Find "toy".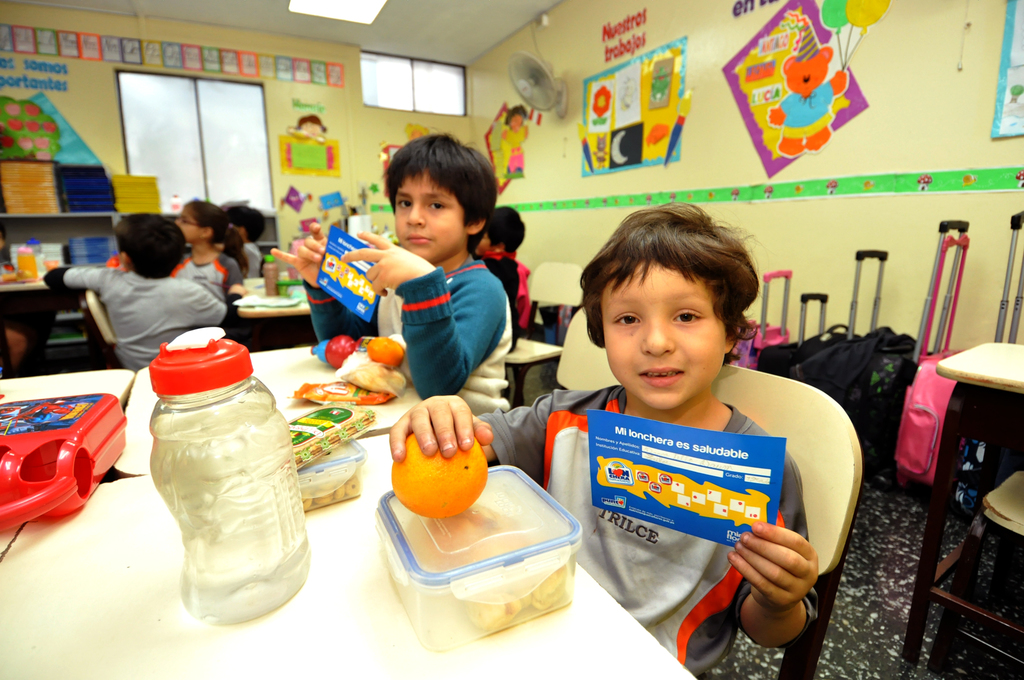
[0, 393, 133, 526].
